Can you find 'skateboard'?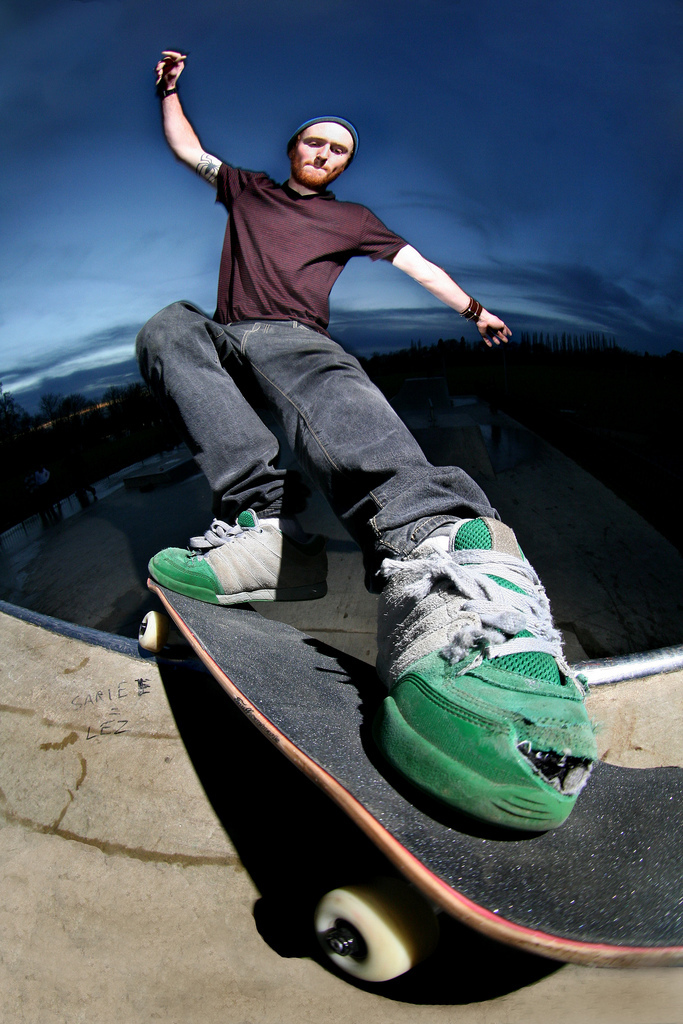
Yes, bounding box: region(138, 578, 682, 984).
